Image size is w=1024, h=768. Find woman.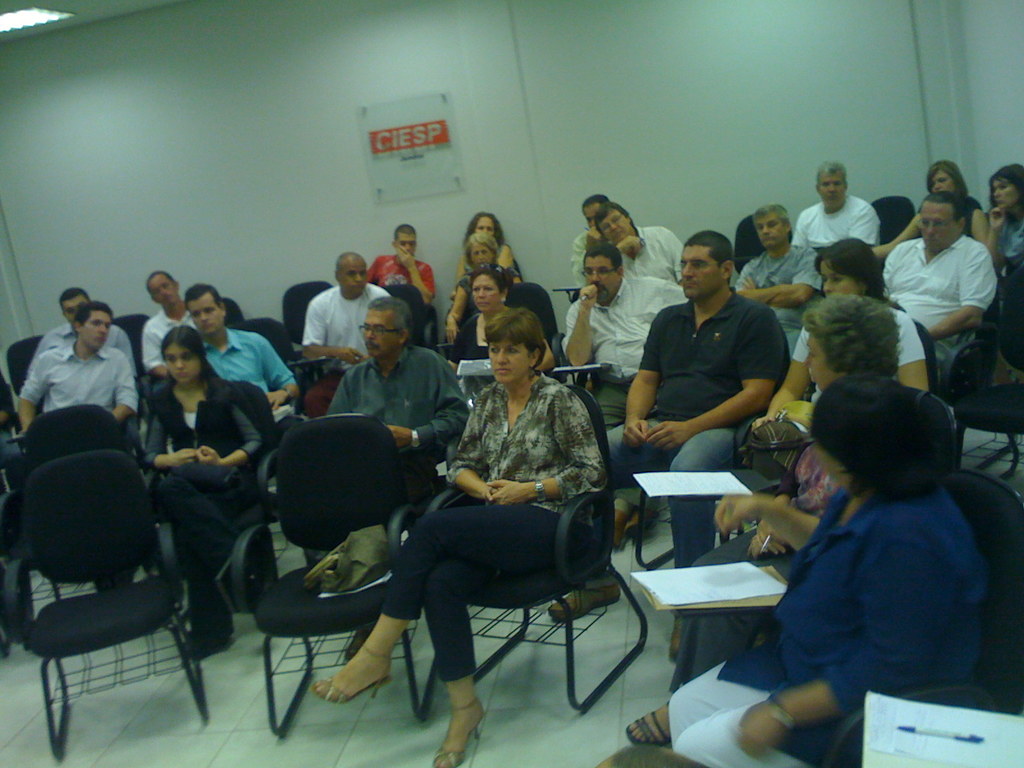
box(668, 284, 903, 643).
